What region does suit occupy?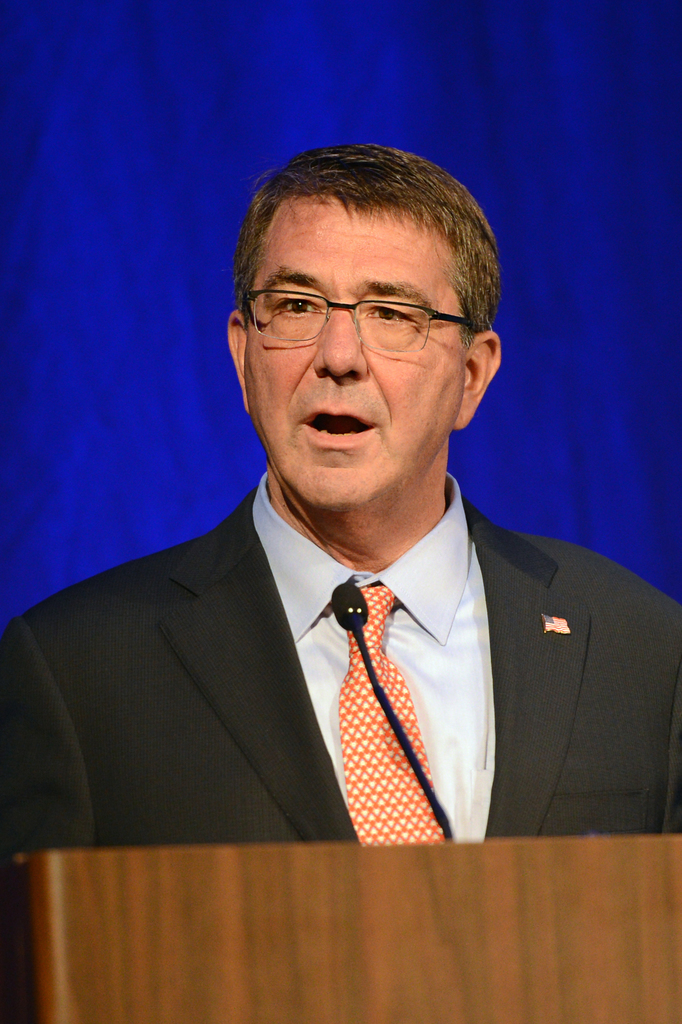
bbox(22, 454, 654, 858).
